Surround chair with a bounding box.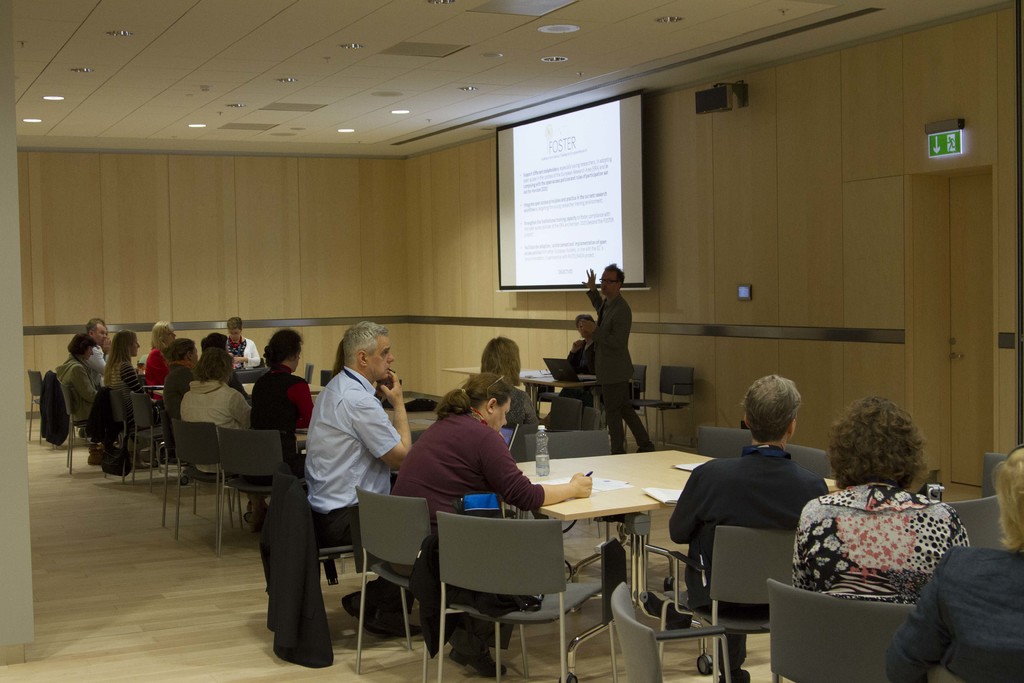
(left=699, top=429, right=754, bottom=459).
